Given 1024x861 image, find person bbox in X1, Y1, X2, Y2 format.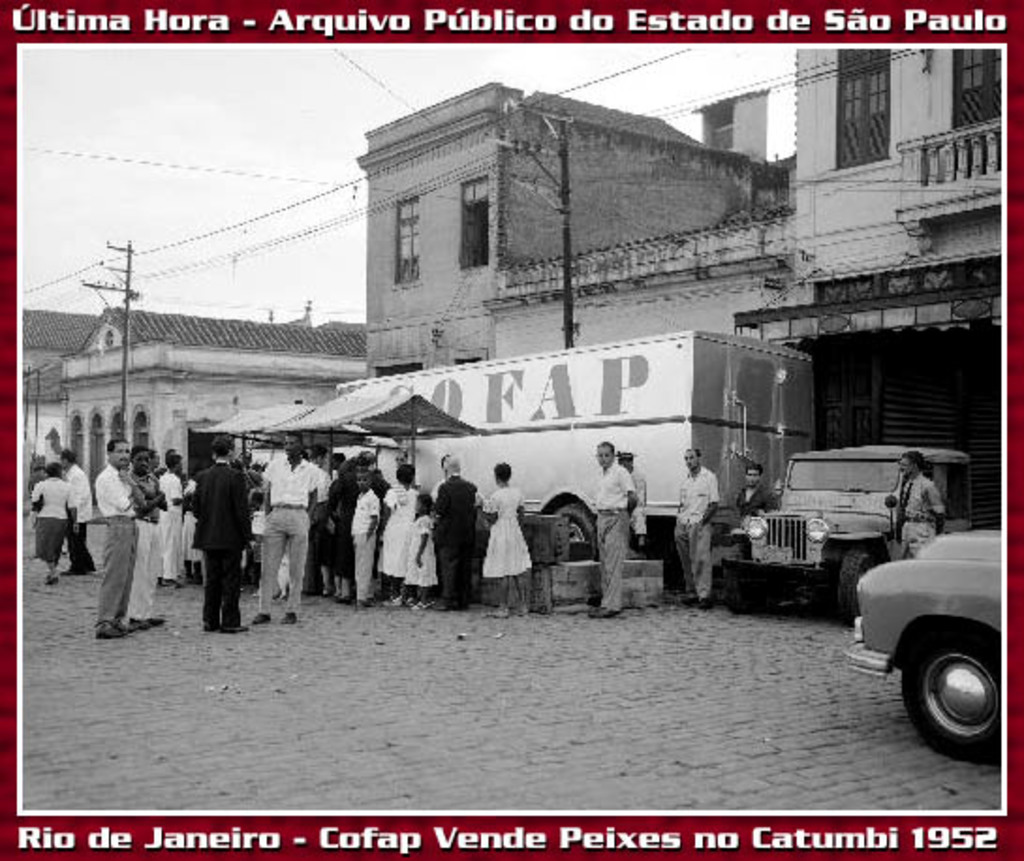
60, 449, 94, 571.
